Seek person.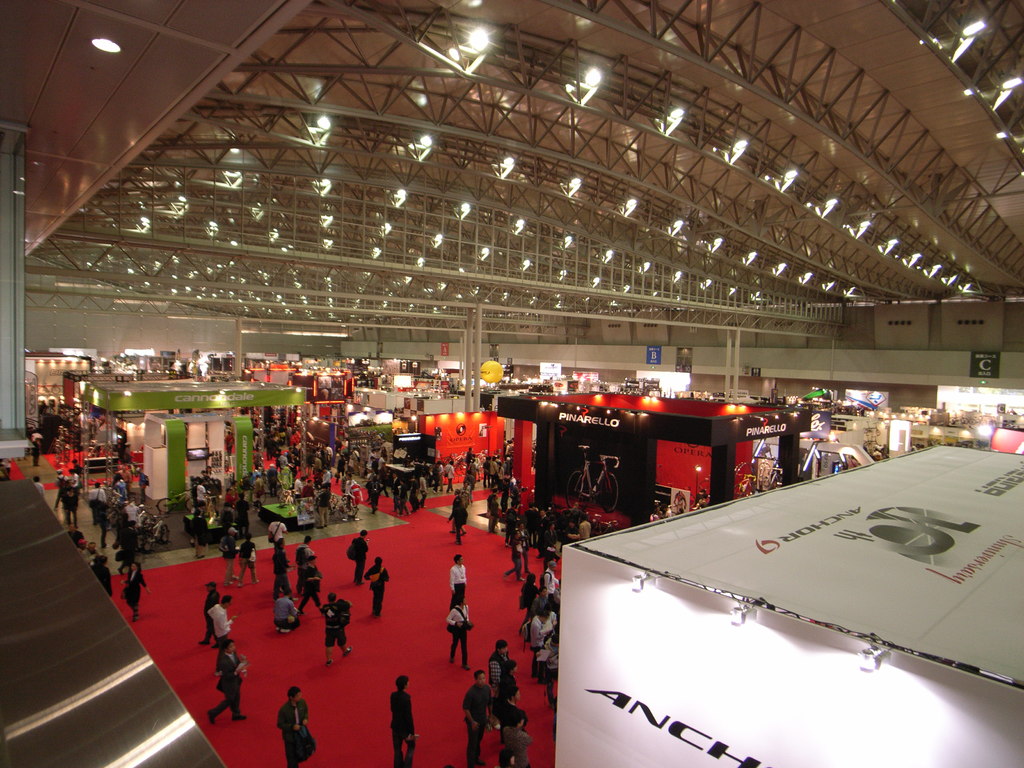
[left=362, top=553, right=393, bottom=618].
